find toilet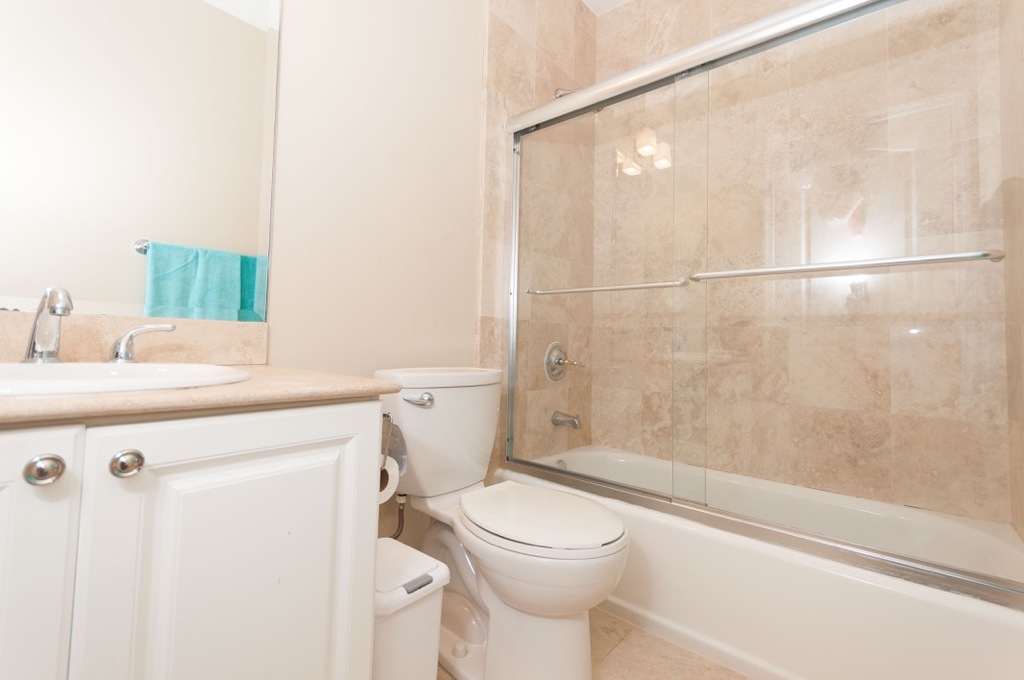
{"x1": 427, "y1": 473, "x2": 633, "y2": 674}
